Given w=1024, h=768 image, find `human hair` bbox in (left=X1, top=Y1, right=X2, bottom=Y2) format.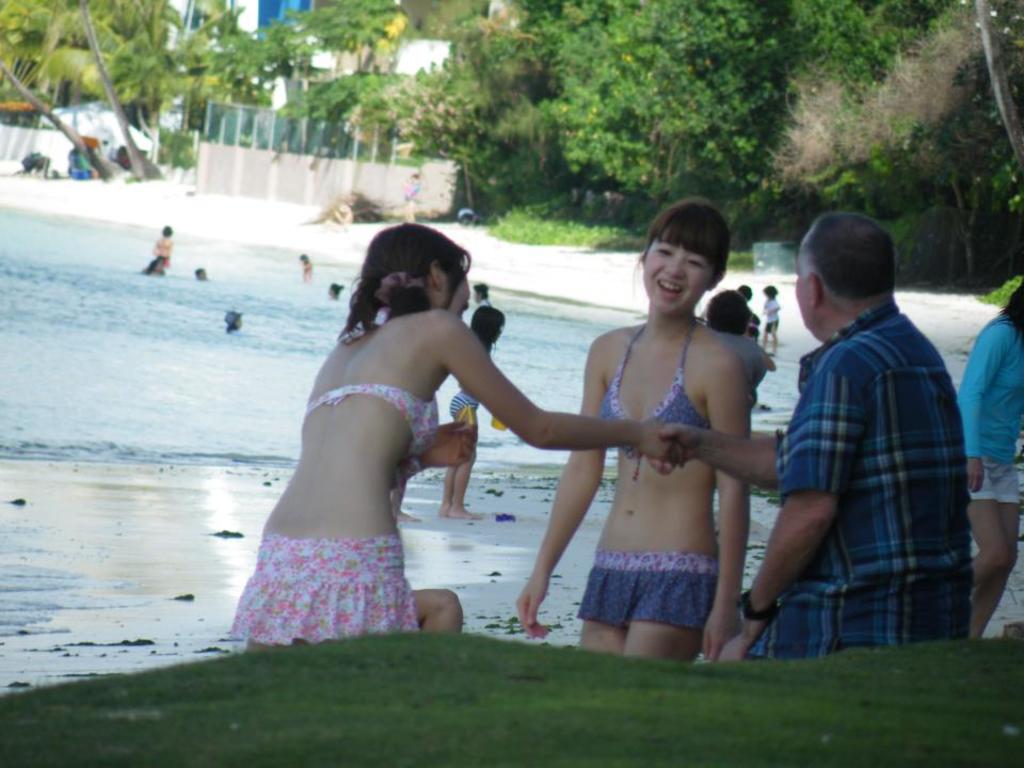
(left=467, top=303, right=507, bottom=355).
